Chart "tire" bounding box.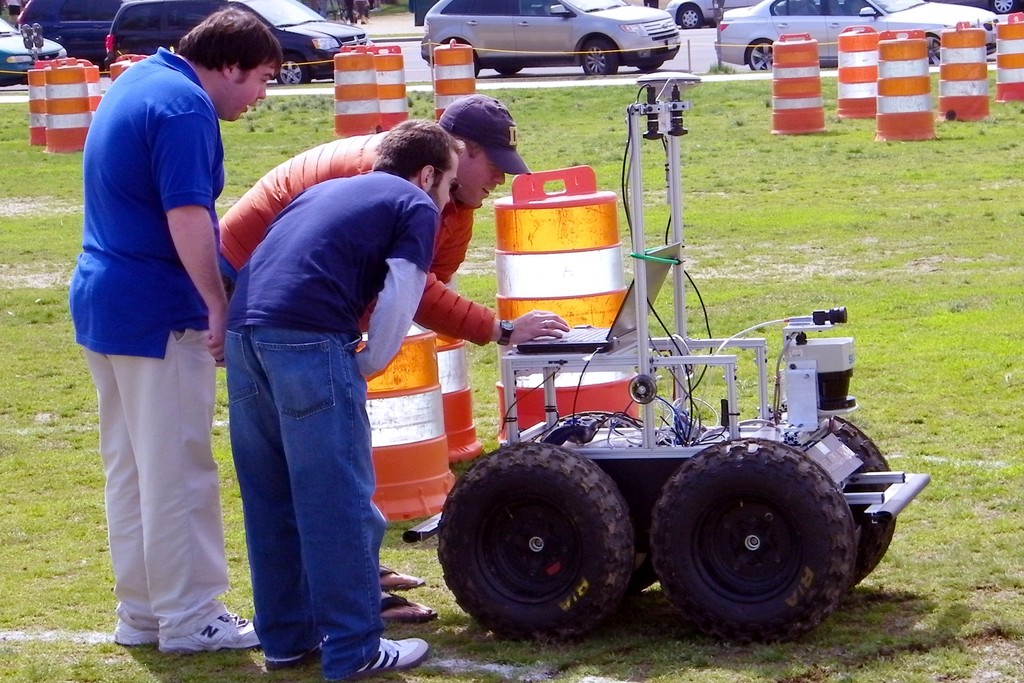
Charted: 277:56:311:85.
